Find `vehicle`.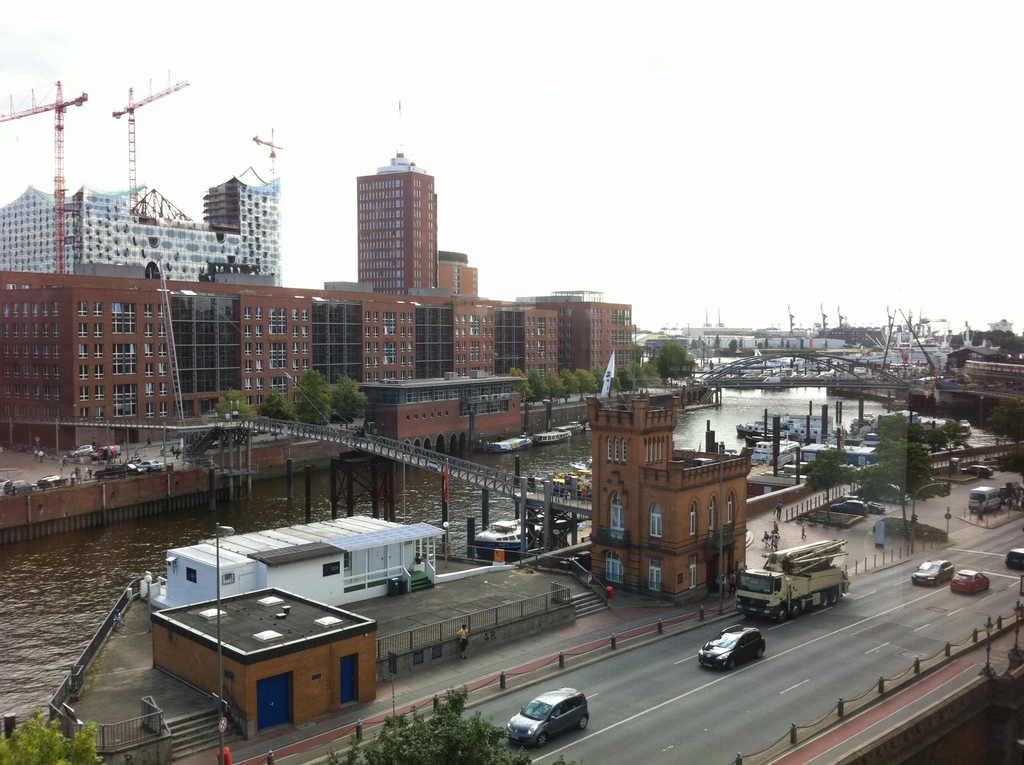
[x1=1007, y1=545, x2=1023, y2=572].
